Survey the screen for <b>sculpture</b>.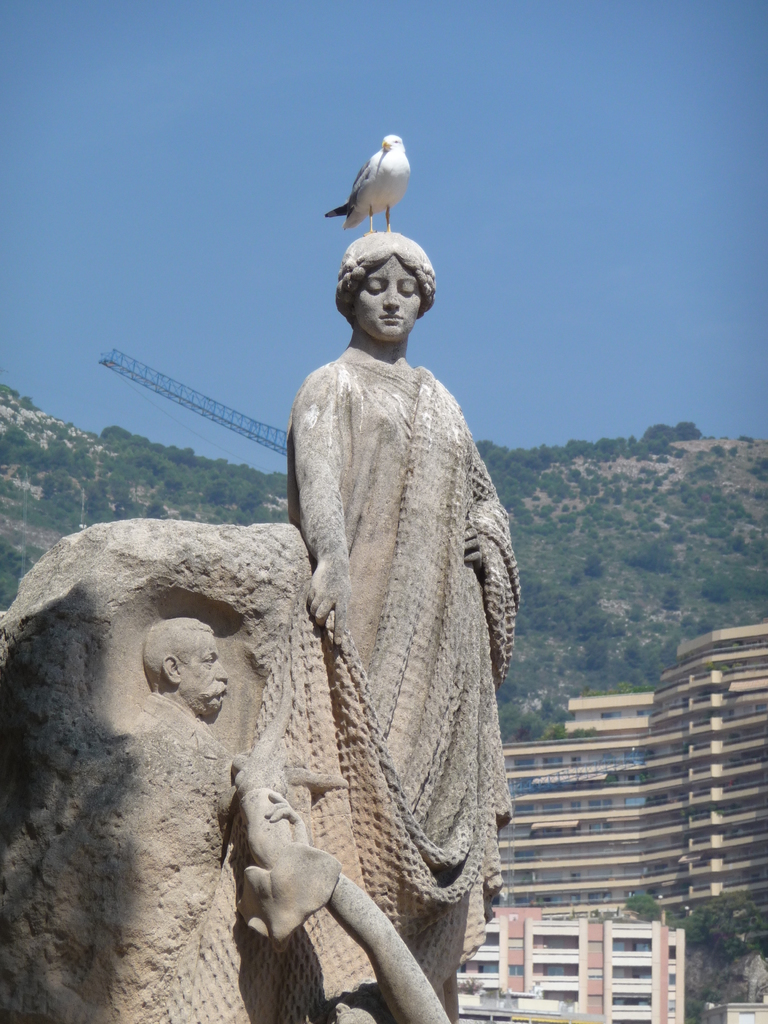
Survey found: 0 513 462 1023.
